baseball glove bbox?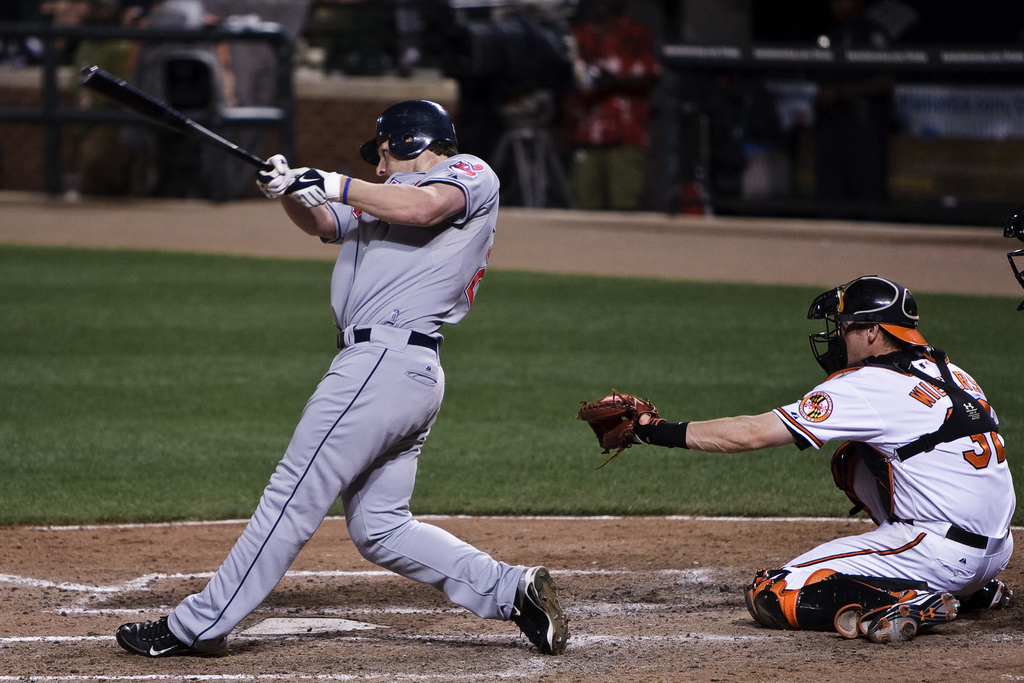
Rect(580, 385, 668, 469)
